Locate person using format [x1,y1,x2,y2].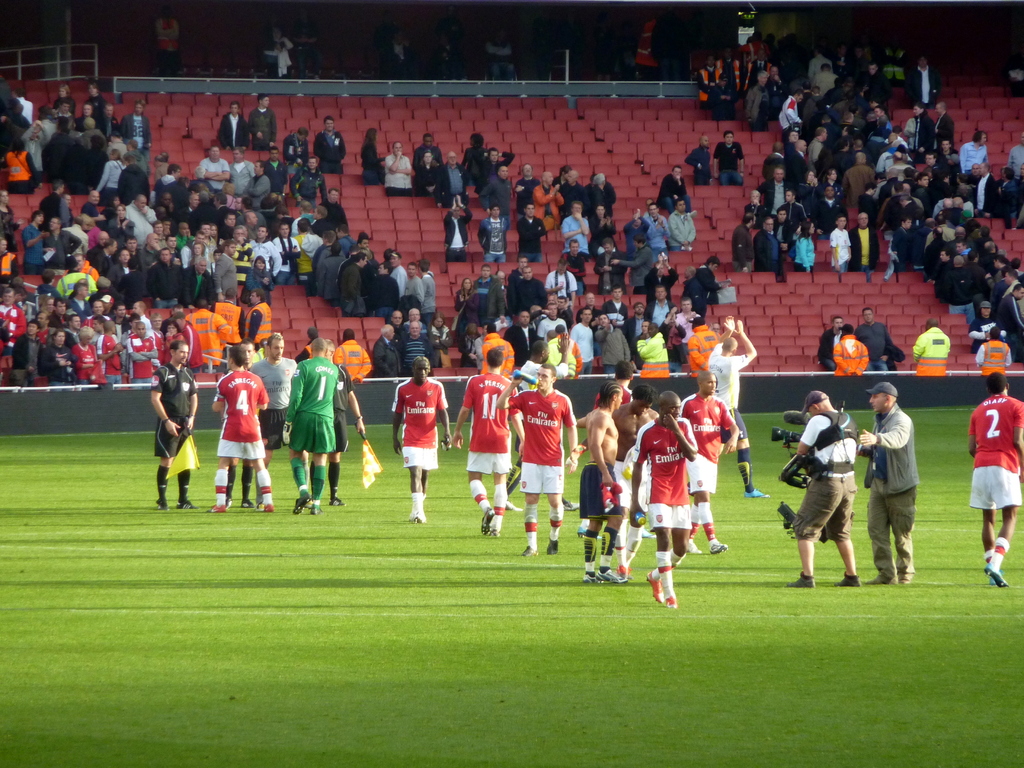
[480,321,517,378].
